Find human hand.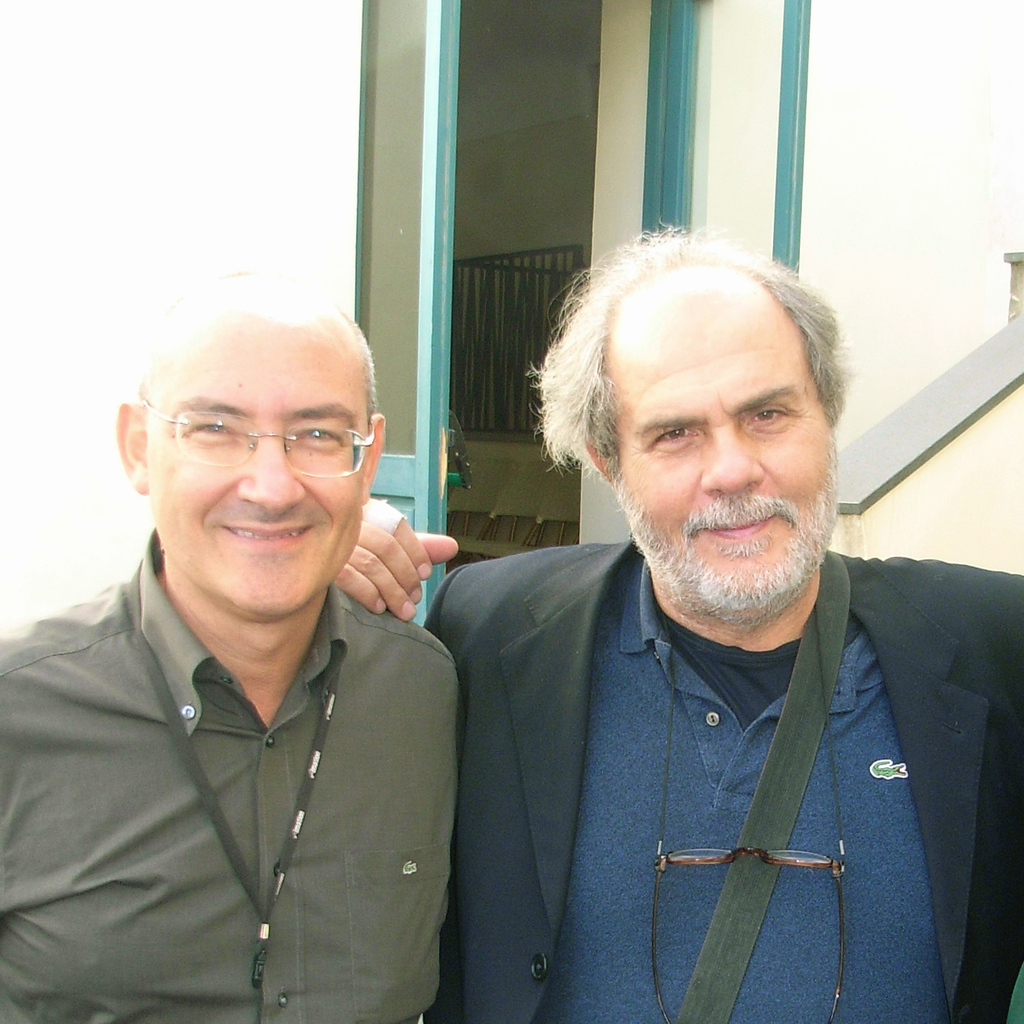
x1=316, y1=481, x2=464, y2=610.
